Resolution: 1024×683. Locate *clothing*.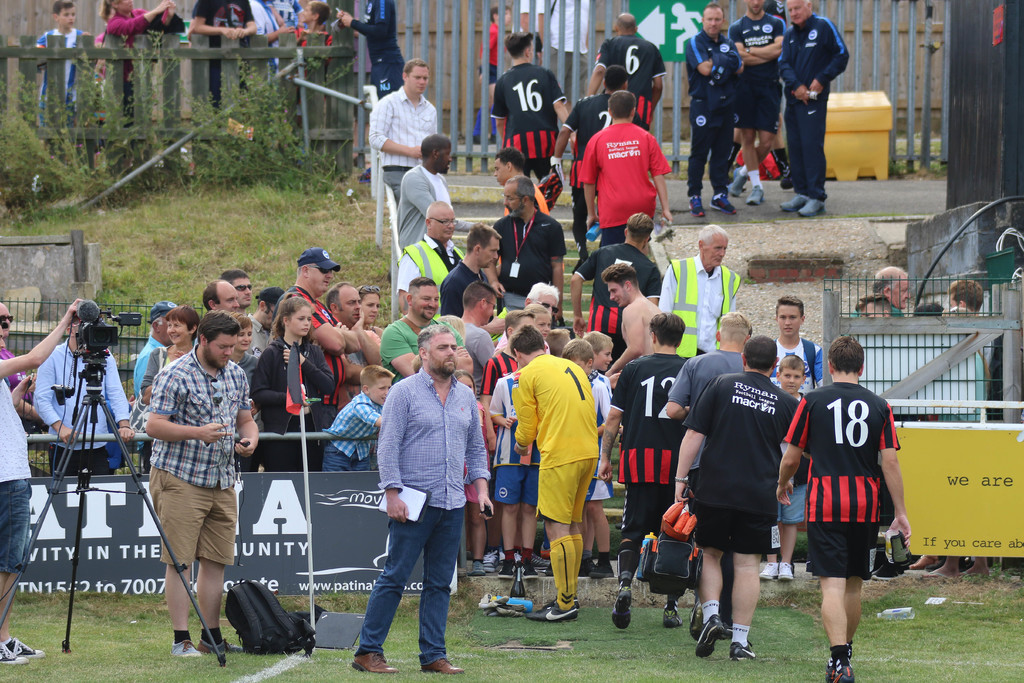
box(354, 363, 492, 647).
